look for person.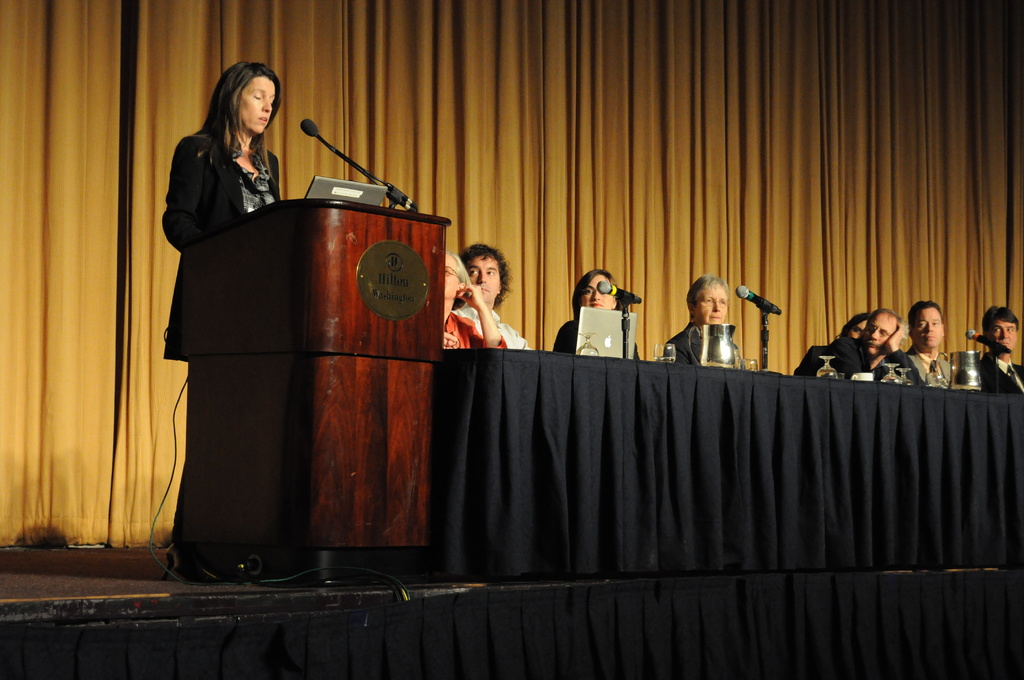
Found: (902, 298, 960, 389).
